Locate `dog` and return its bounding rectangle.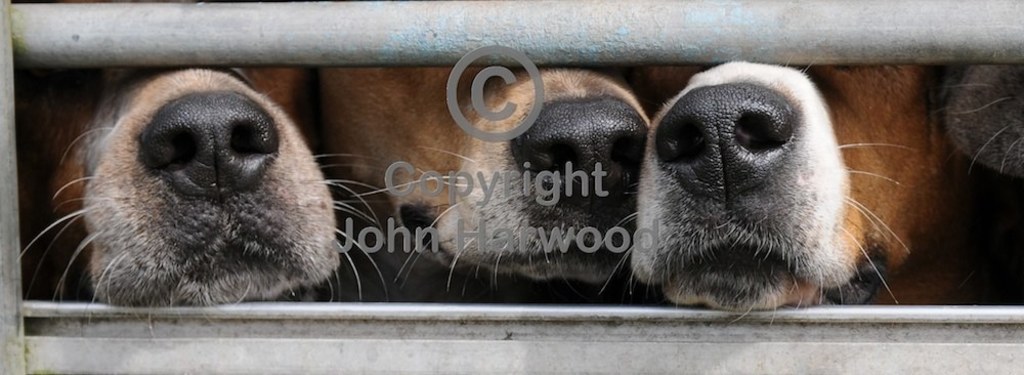
region(23, 67, 381, 309).
